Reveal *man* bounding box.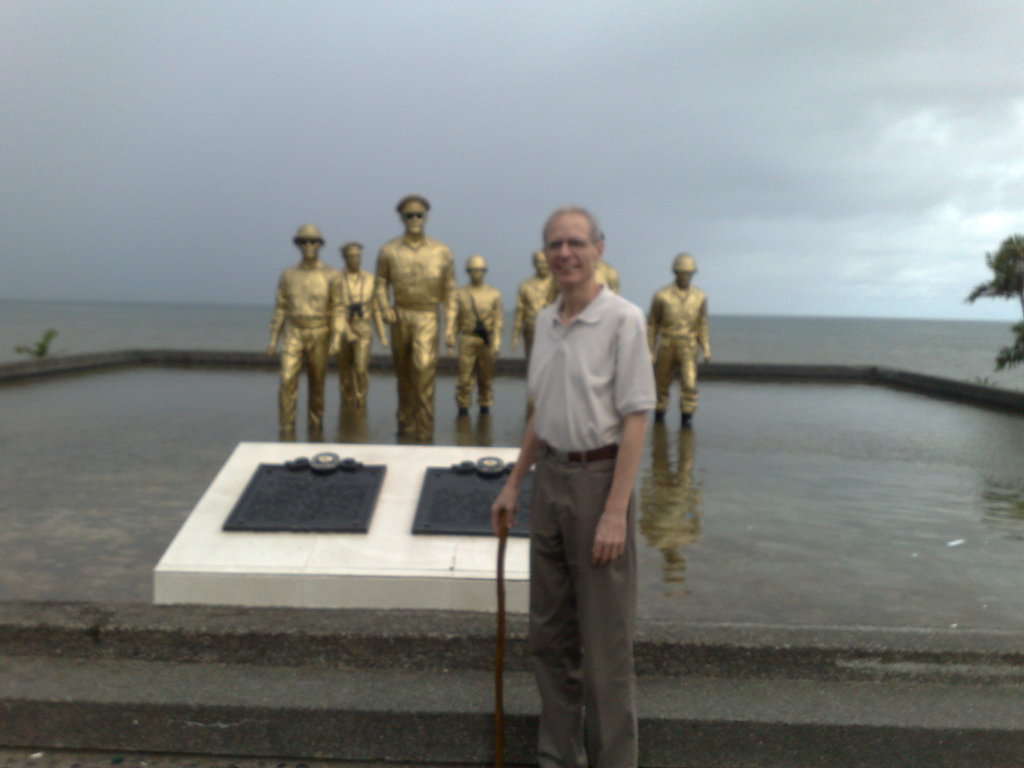
Revealed: detection(442, 254, 493, 421).
